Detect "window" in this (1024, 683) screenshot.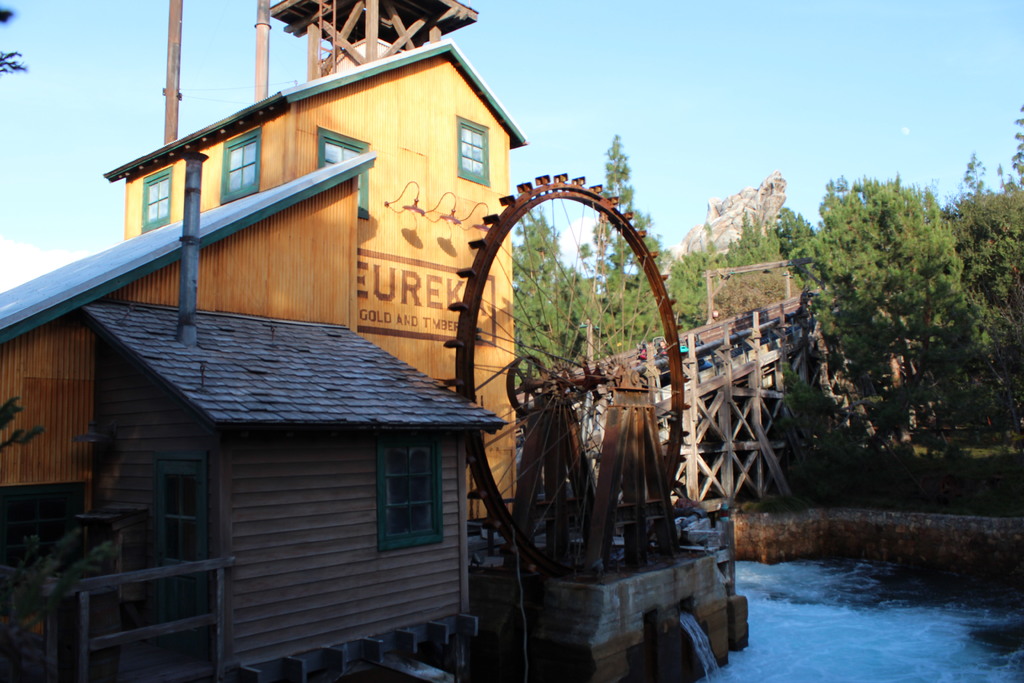
Detection: bbox(220, 133, 257, 194).
